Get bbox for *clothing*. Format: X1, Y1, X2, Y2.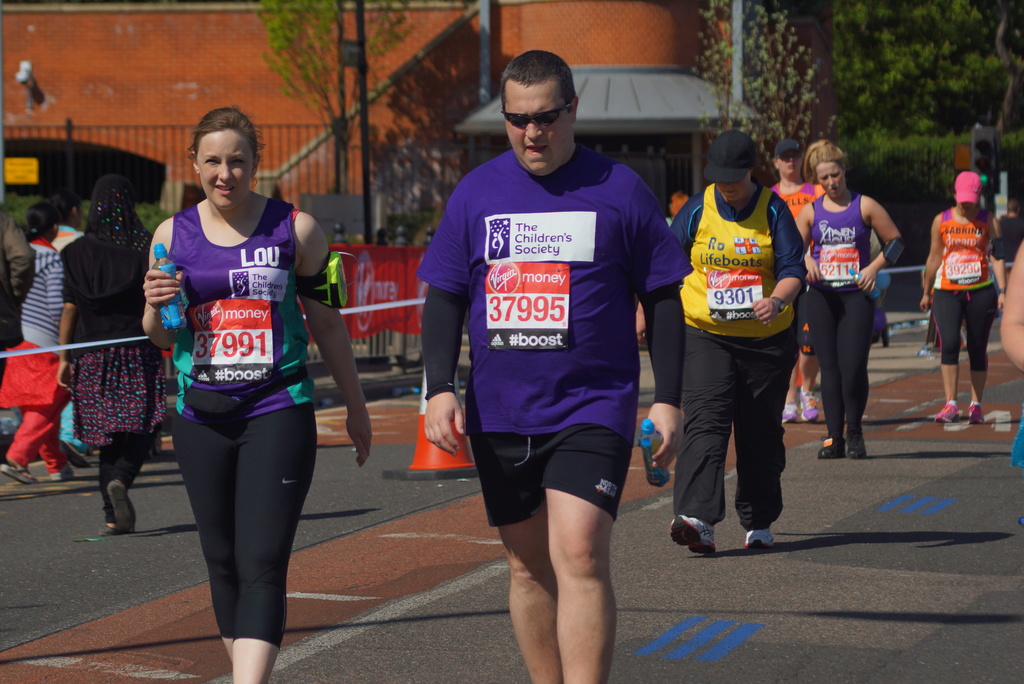
819, 196, 891, 448.
